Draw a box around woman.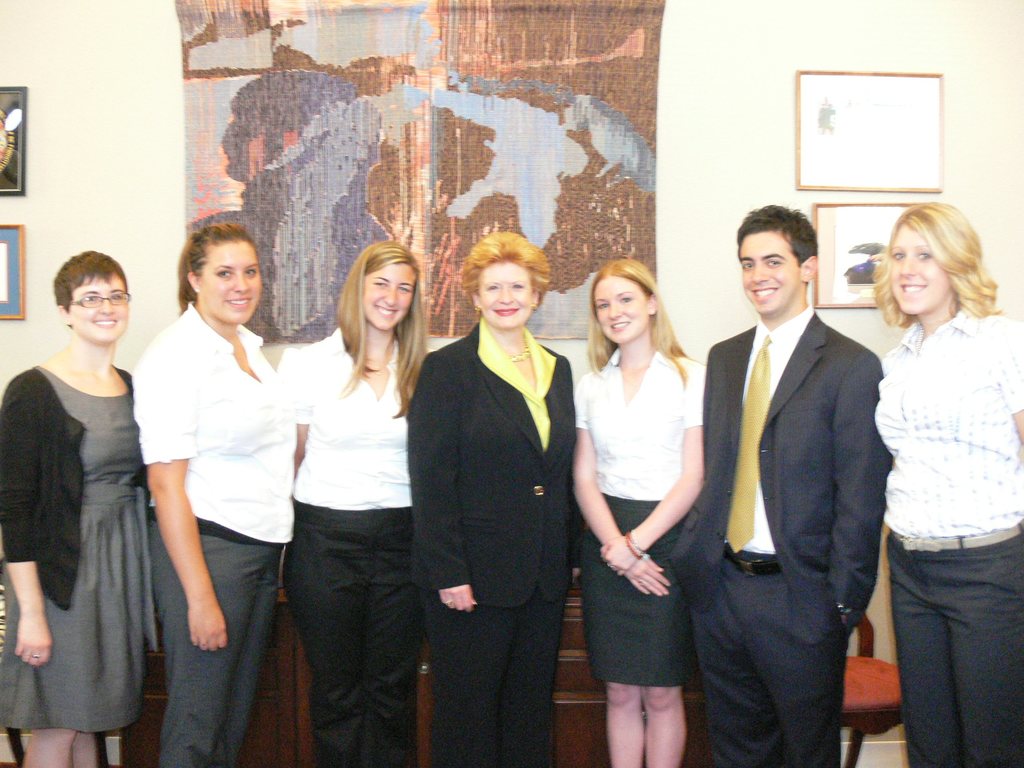
x1=870, y1=198, x2=1023, y2=767.
